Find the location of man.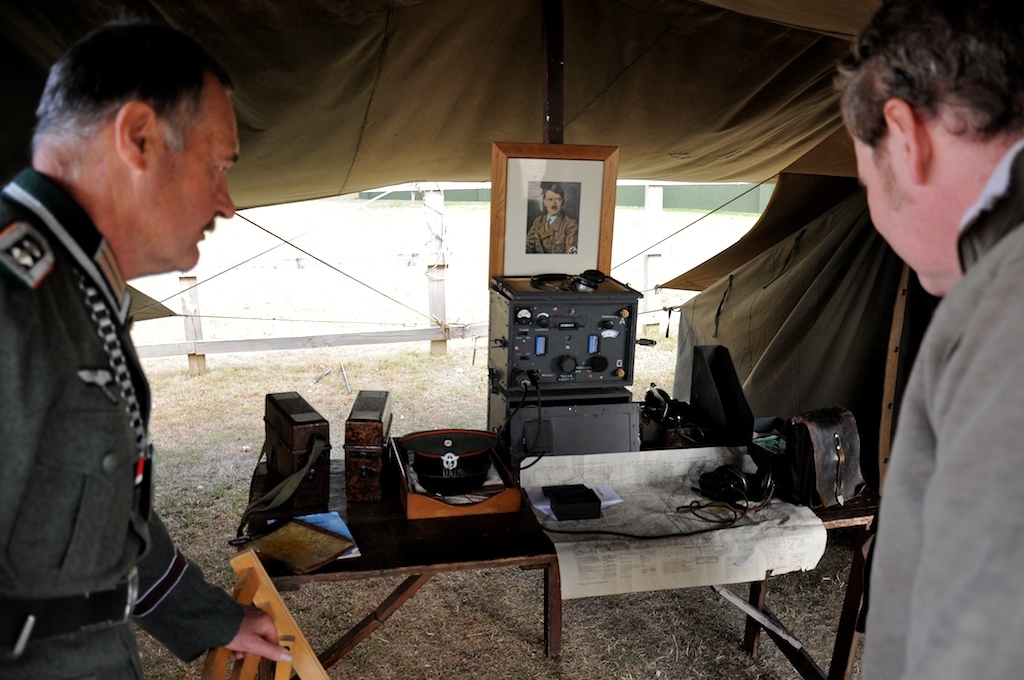
Location: detection(824, 0, 1023, 679).
